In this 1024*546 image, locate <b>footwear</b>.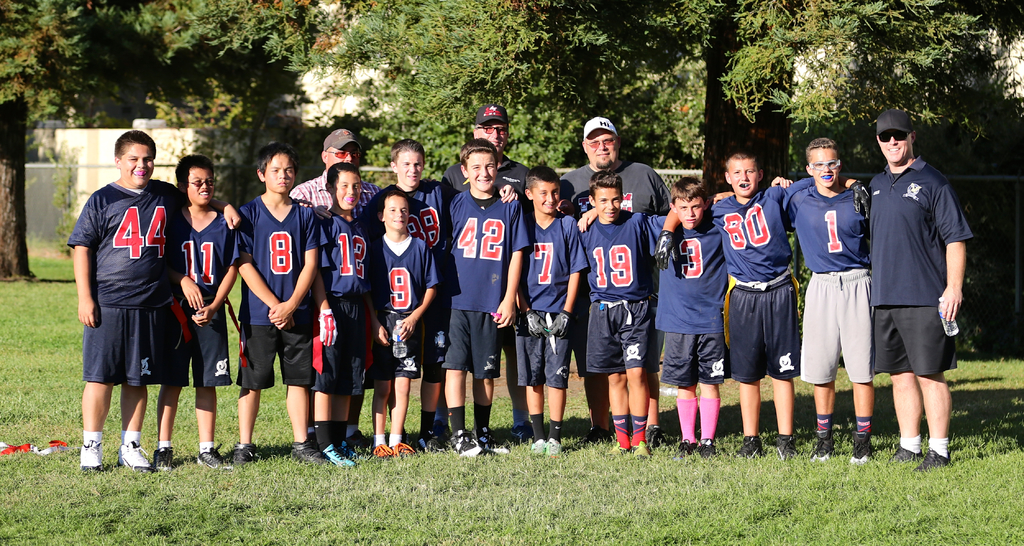
Bounding box: (x1=79, y1=432, x2=109, y2=472).
